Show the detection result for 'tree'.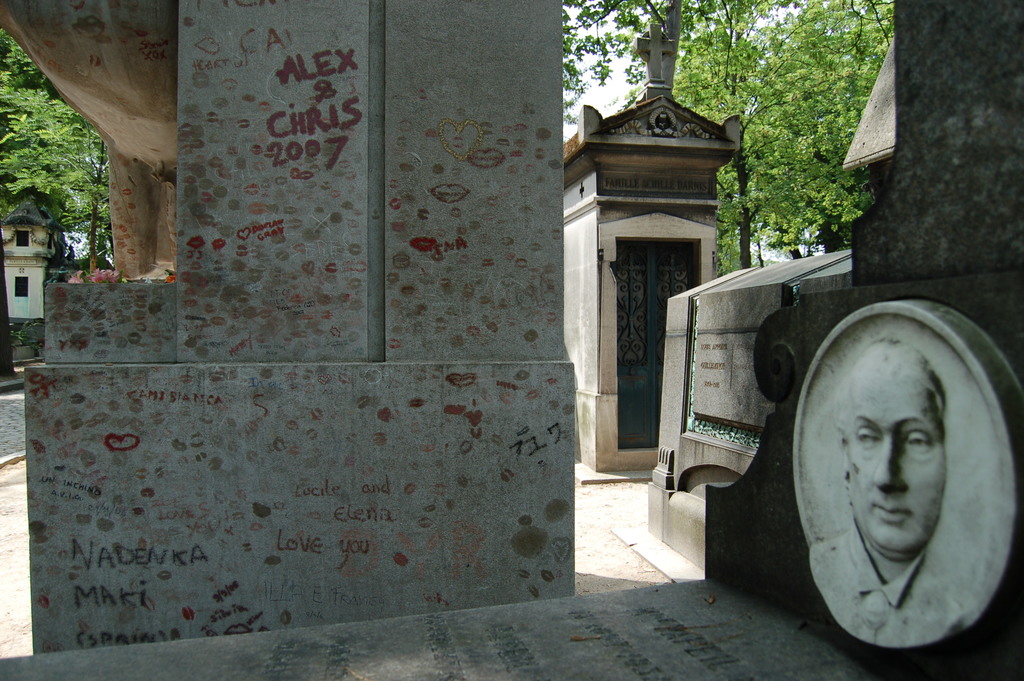
(left=668, top=0, right=772, bottom=121).
